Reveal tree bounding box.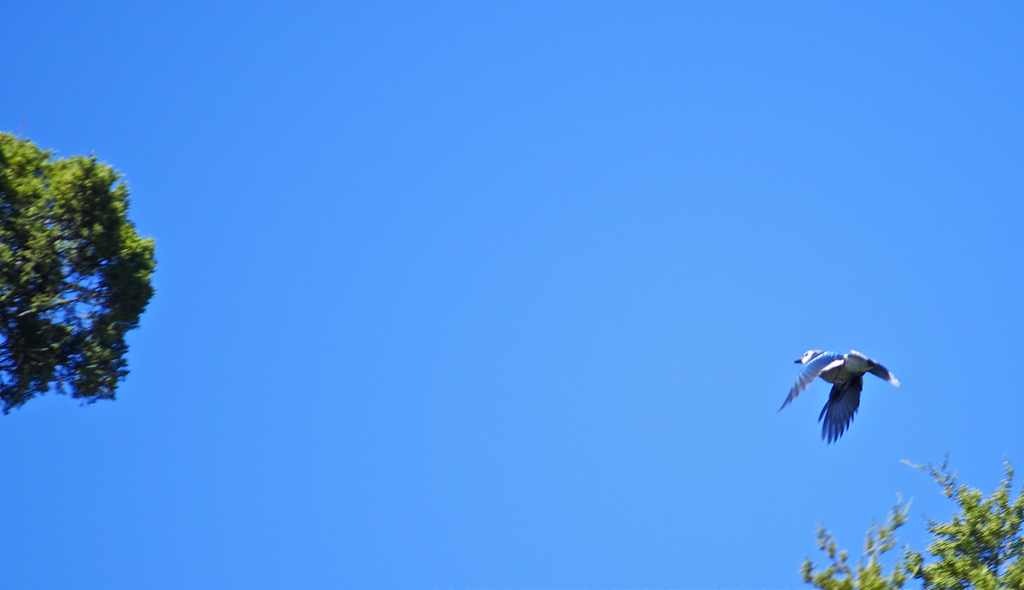
Revealed: bbox=[794, 451, 1023, 589].
